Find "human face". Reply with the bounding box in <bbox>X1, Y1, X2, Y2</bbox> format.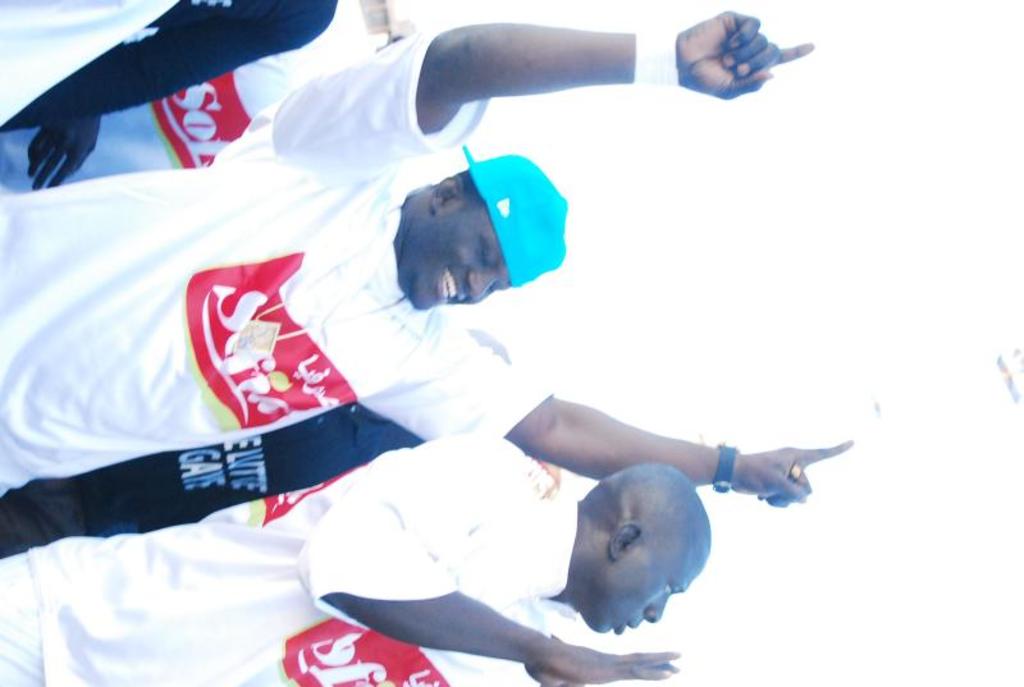
<bbox>421, 205, 512, 310</bbox>.
